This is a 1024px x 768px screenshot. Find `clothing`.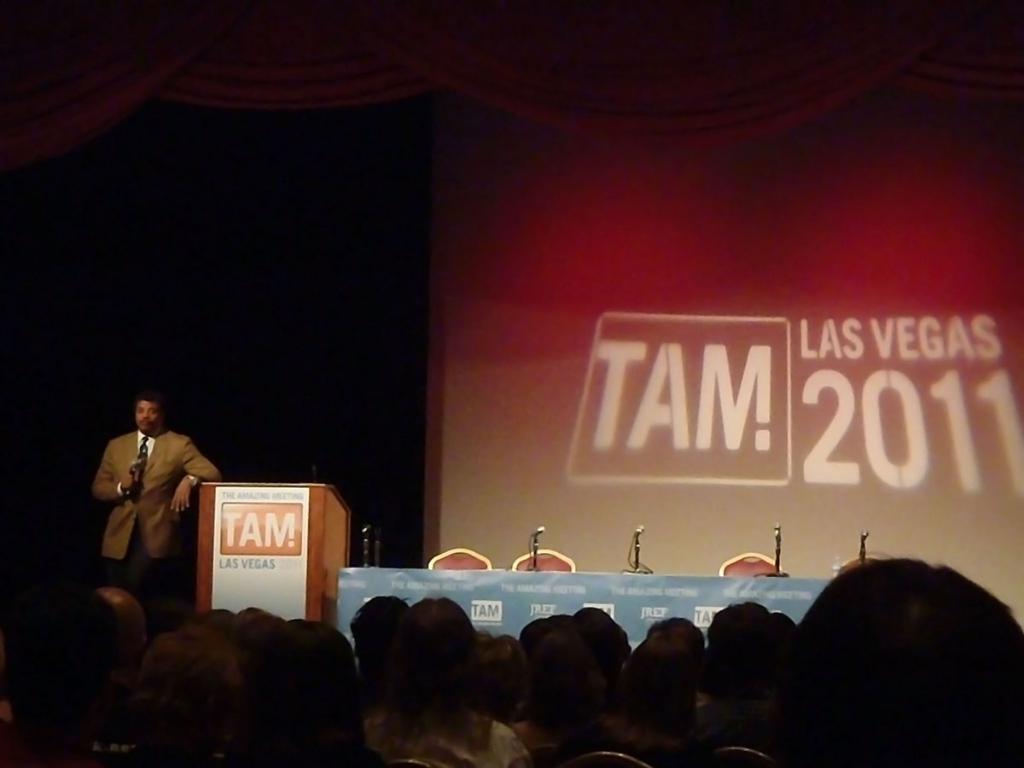
Bounding box: 370, 707, 535, 767.
